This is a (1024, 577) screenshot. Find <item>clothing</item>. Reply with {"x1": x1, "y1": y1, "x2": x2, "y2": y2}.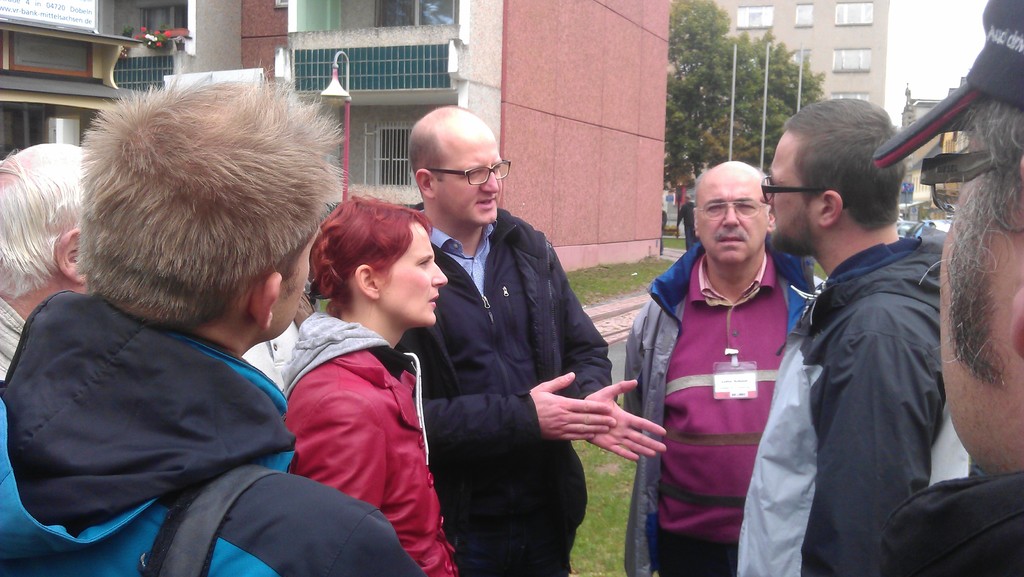
{"x1": 278, "y1": 309, "x2": 461, "y2": 576}.
